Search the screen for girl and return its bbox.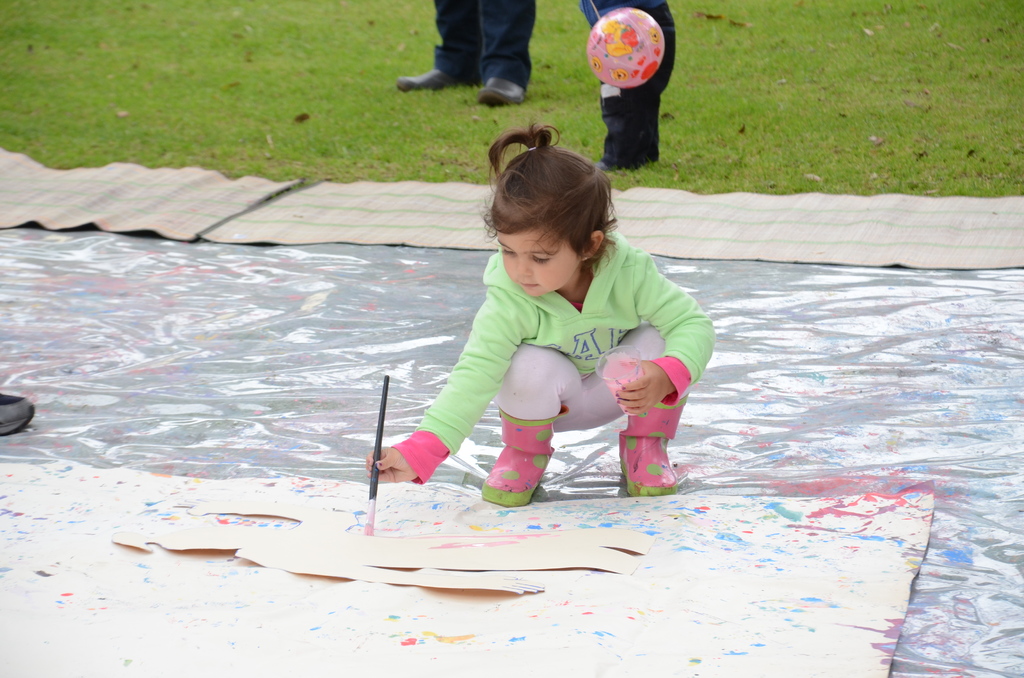
Found: x1=364, y1=118, x2=719, y2=507.
